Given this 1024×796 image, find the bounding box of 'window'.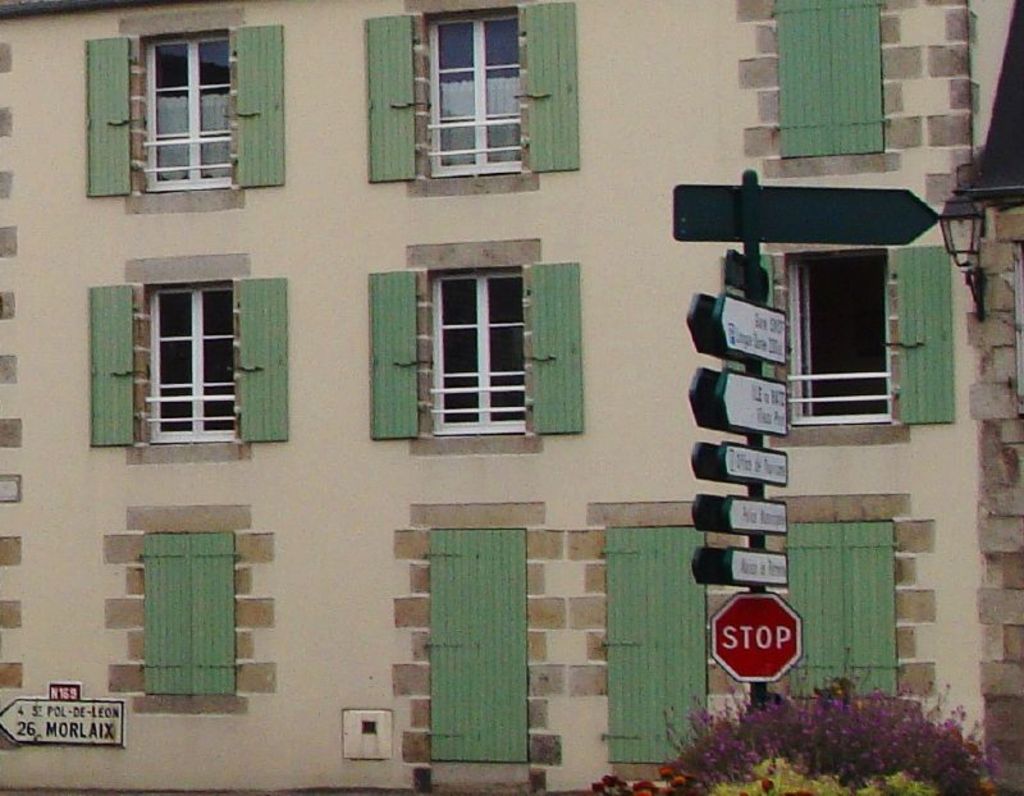
bbox(780, 522, 904, 694).
